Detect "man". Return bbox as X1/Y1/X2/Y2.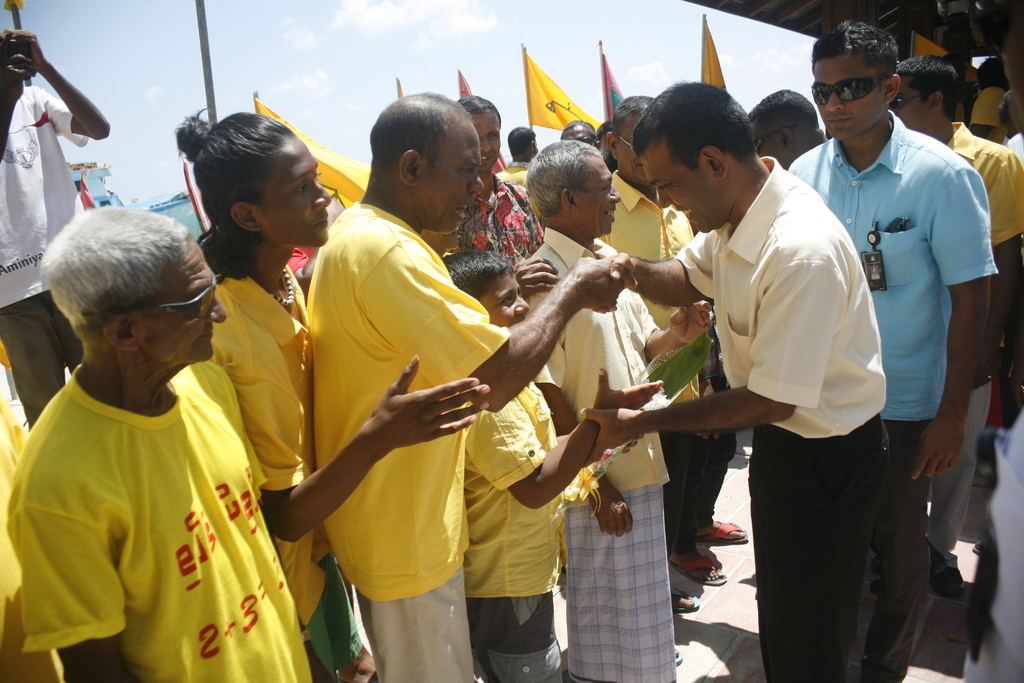
884/51/1023/559.
